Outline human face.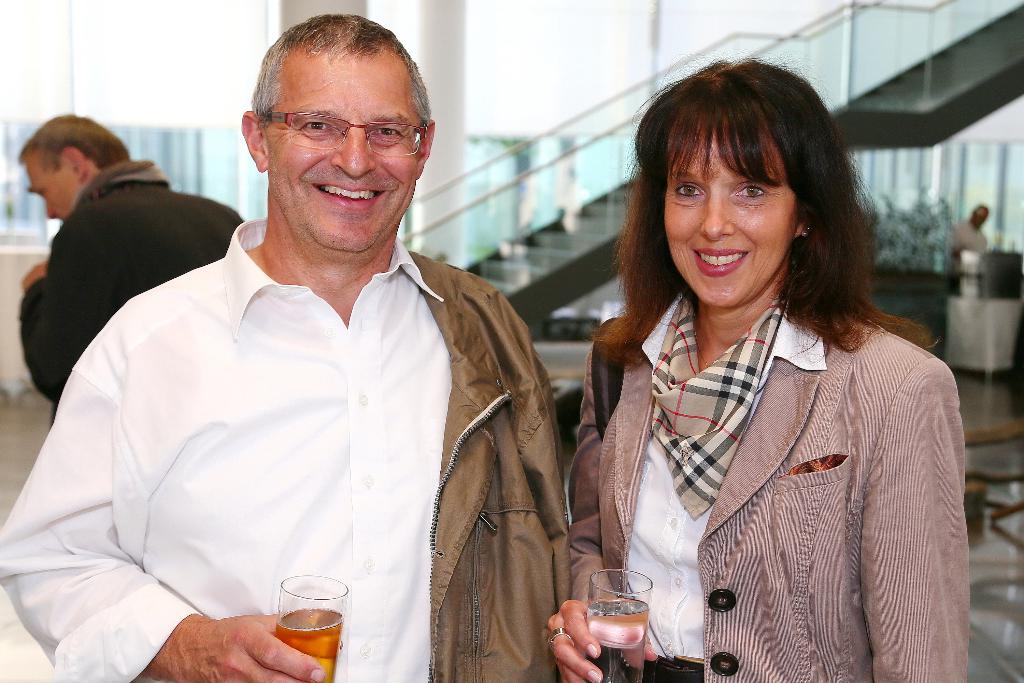
Outline: 662,118,793,309.
